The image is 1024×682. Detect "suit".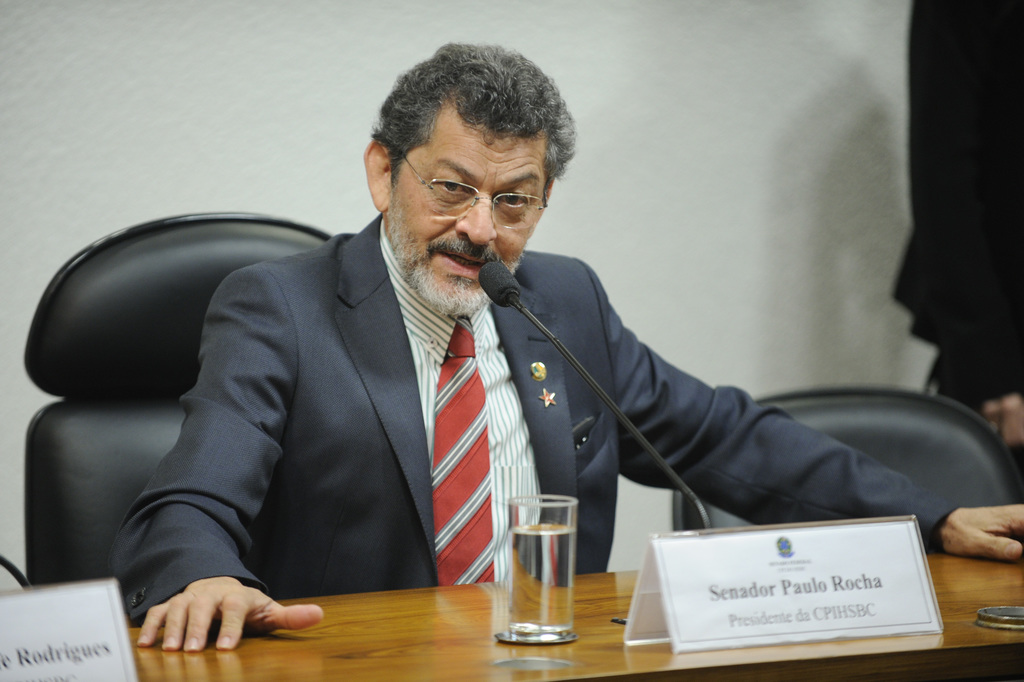
Detection: l=129, t=165, r=872, b=630.
